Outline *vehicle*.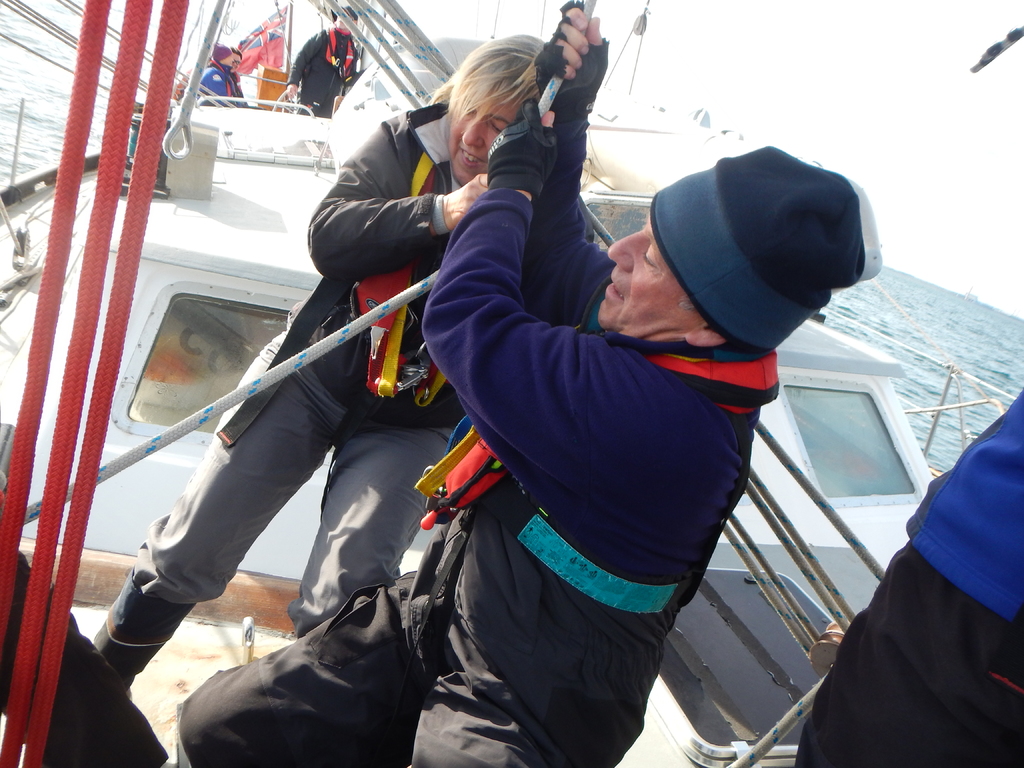
Outline: box(0, 0, 1023, 767).
